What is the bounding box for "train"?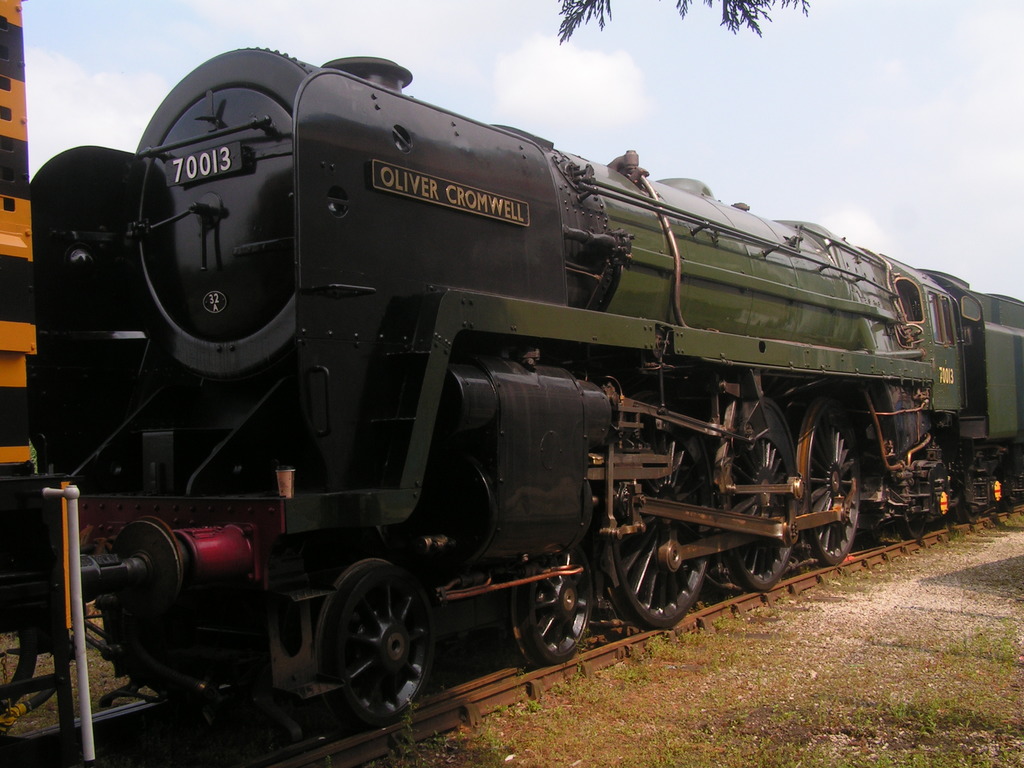
0:0:1023:762.
